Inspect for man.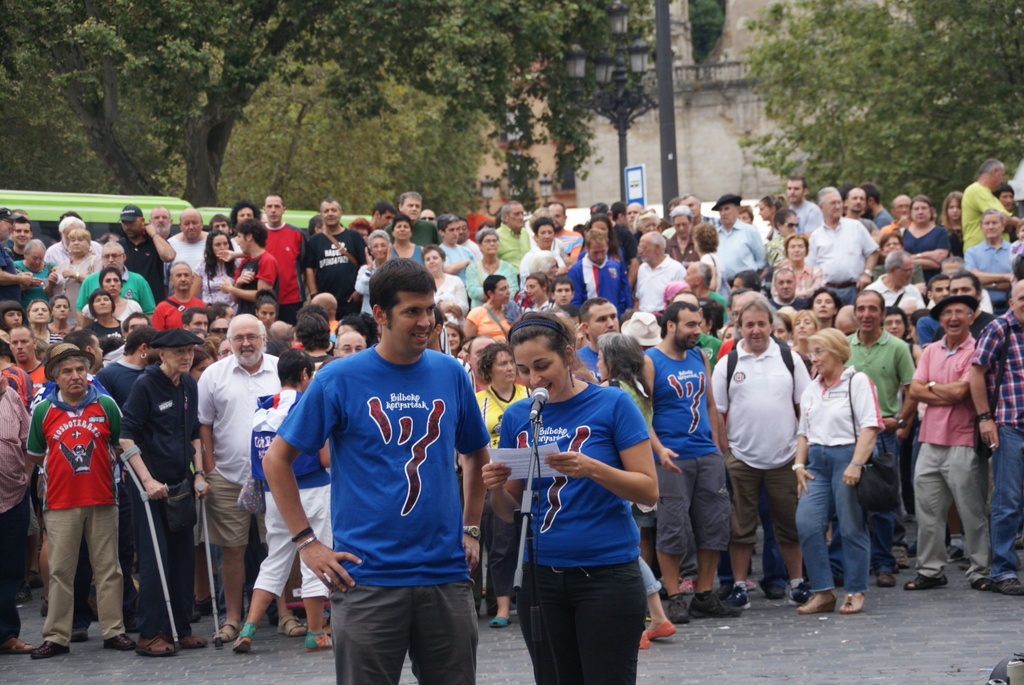
Inspection: left=632, top=234, right=685, bottom=317.
